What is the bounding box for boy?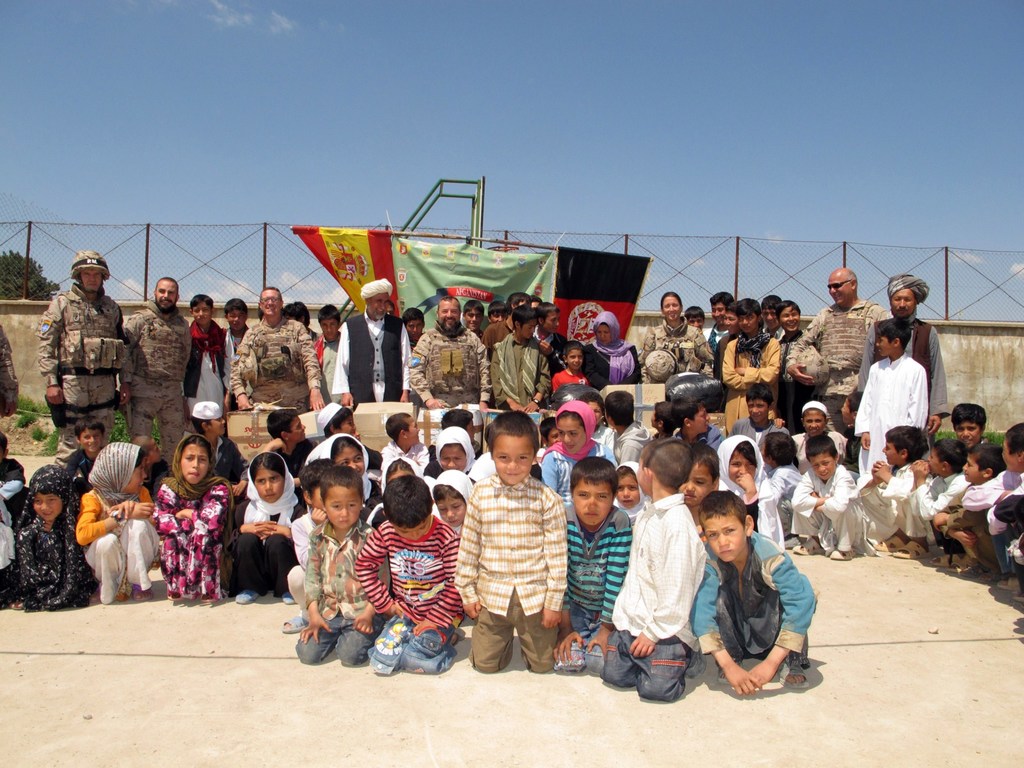
left=767, top=296, right=812, bottom=396.
